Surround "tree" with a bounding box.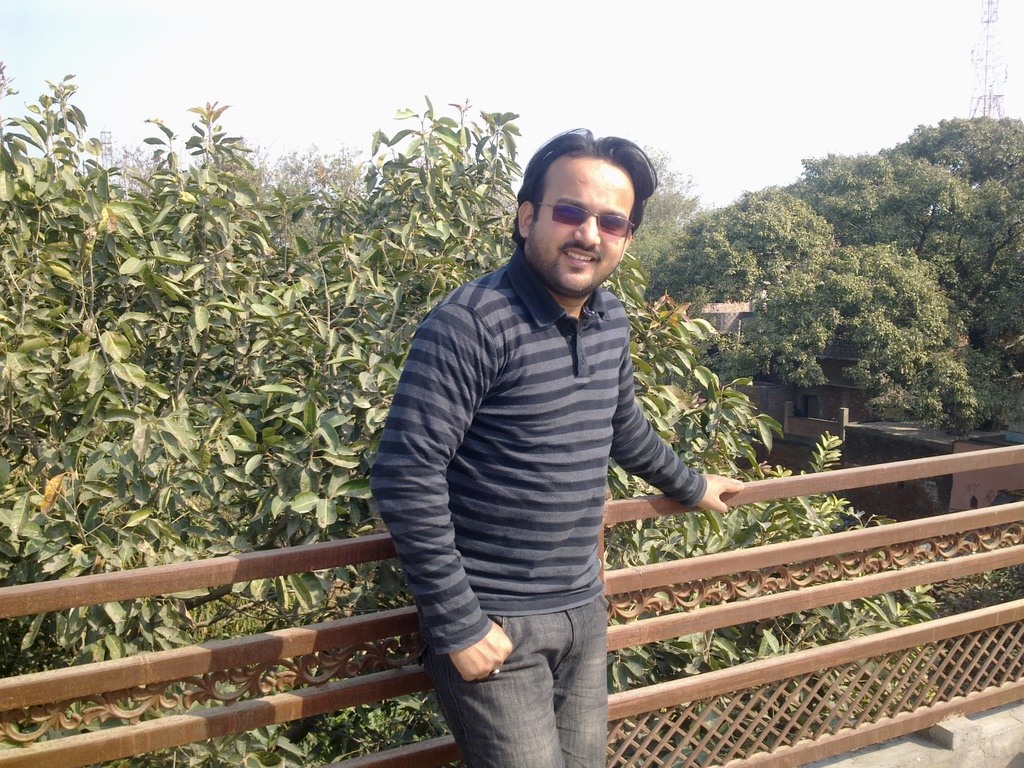
select_region(725, 233, 1015, 435).
